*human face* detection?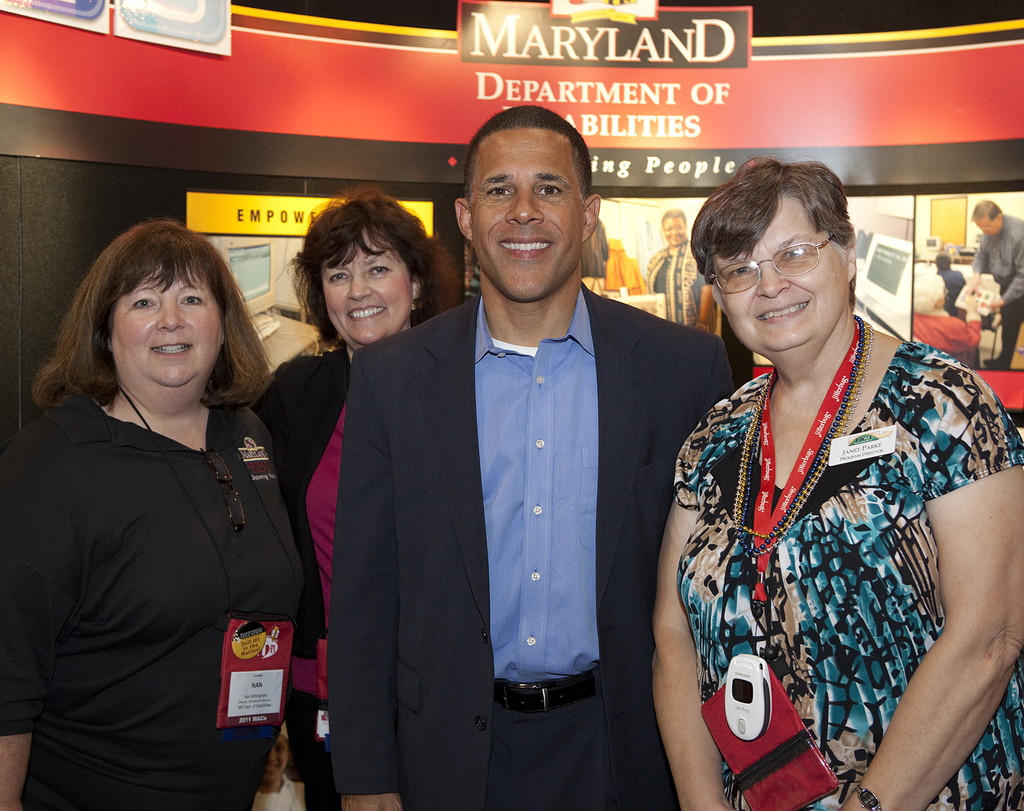
locate(662, 220, 685, 245)
